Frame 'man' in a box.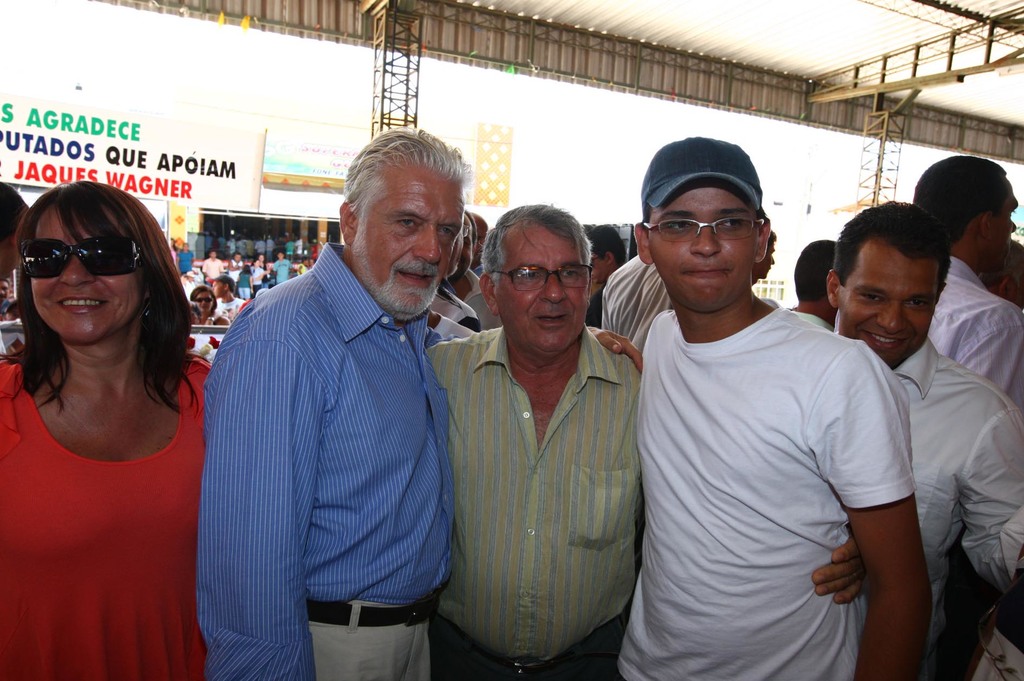
[left=824, top=198, right=1023, bottom=680].
